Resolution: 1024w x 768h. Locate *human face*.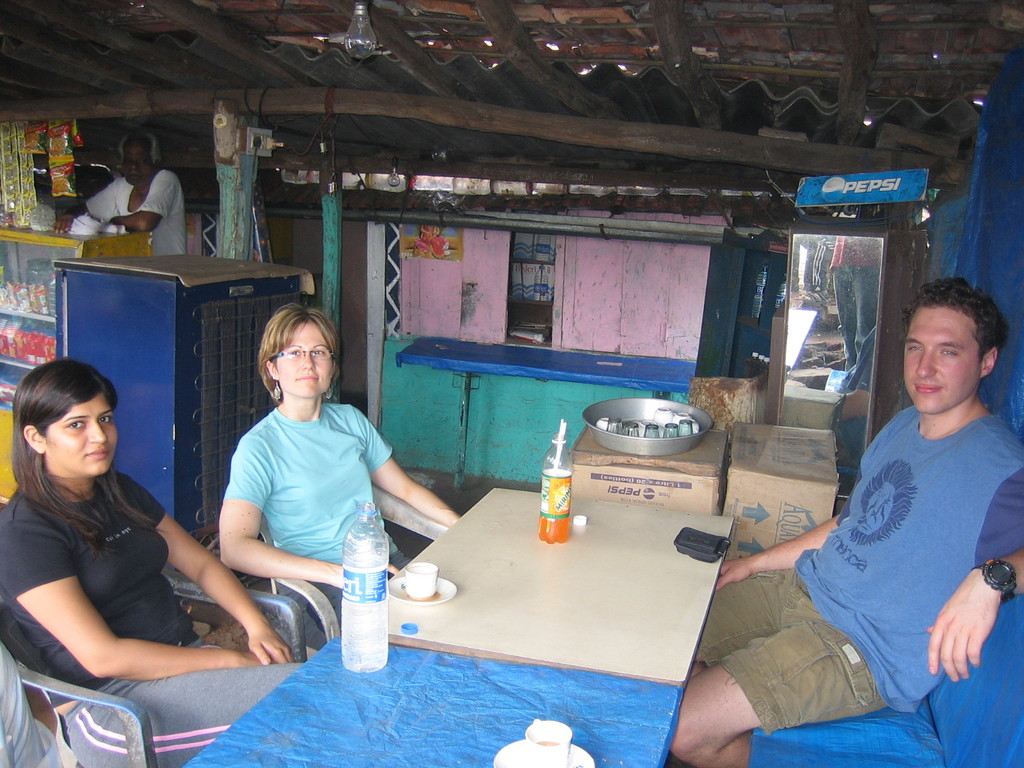
box(38, 399, 118, 479).
